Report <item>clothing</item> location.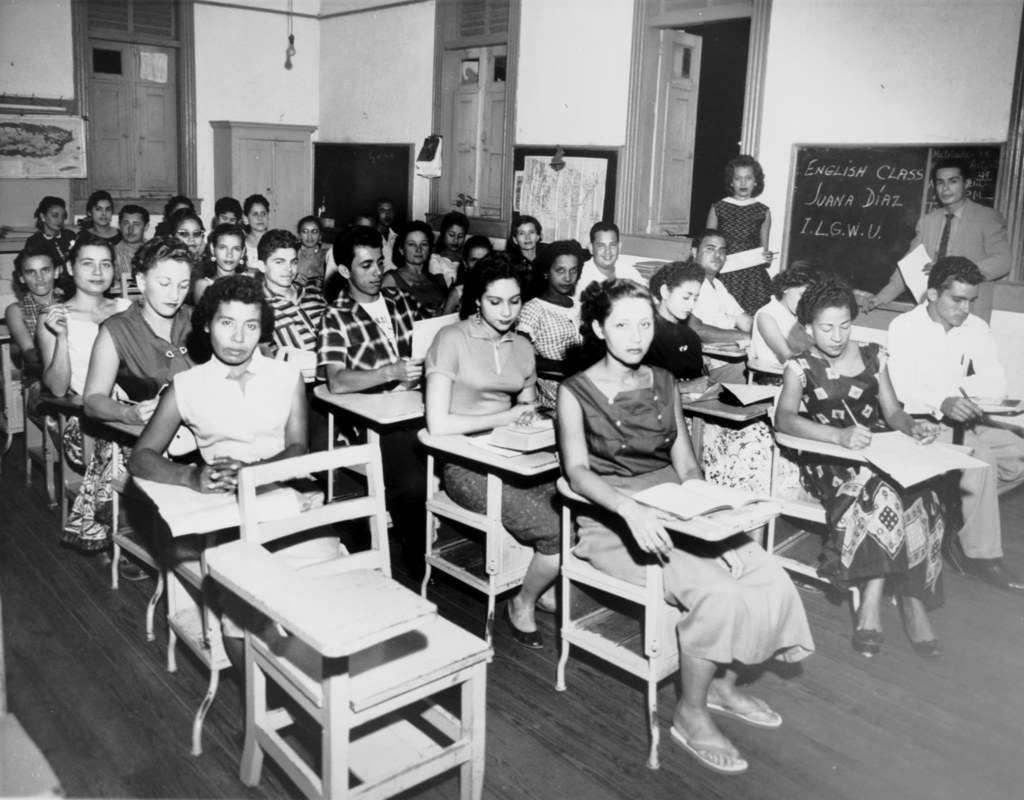
Report: Rect(692, 275, 759, 379).
